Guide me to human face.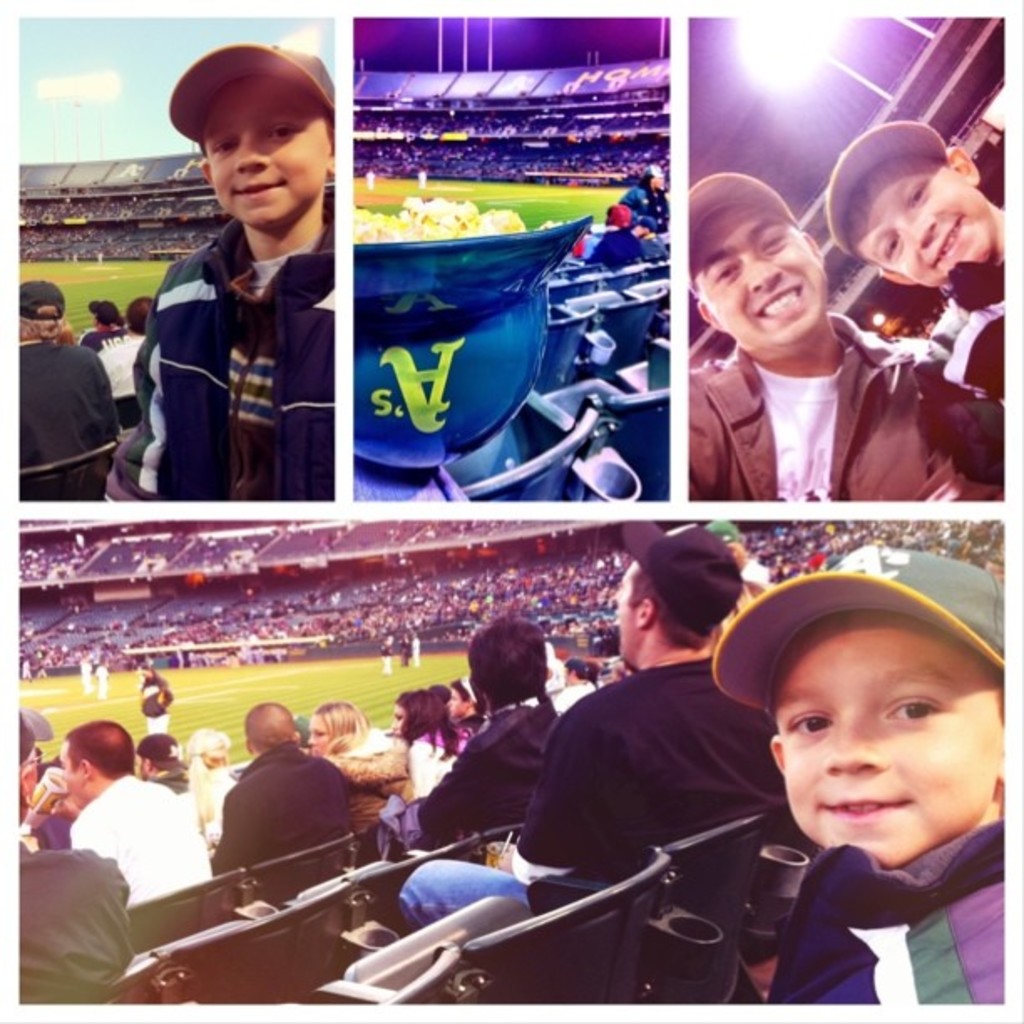
Guidance: box=[688, 209, 827, 348].
